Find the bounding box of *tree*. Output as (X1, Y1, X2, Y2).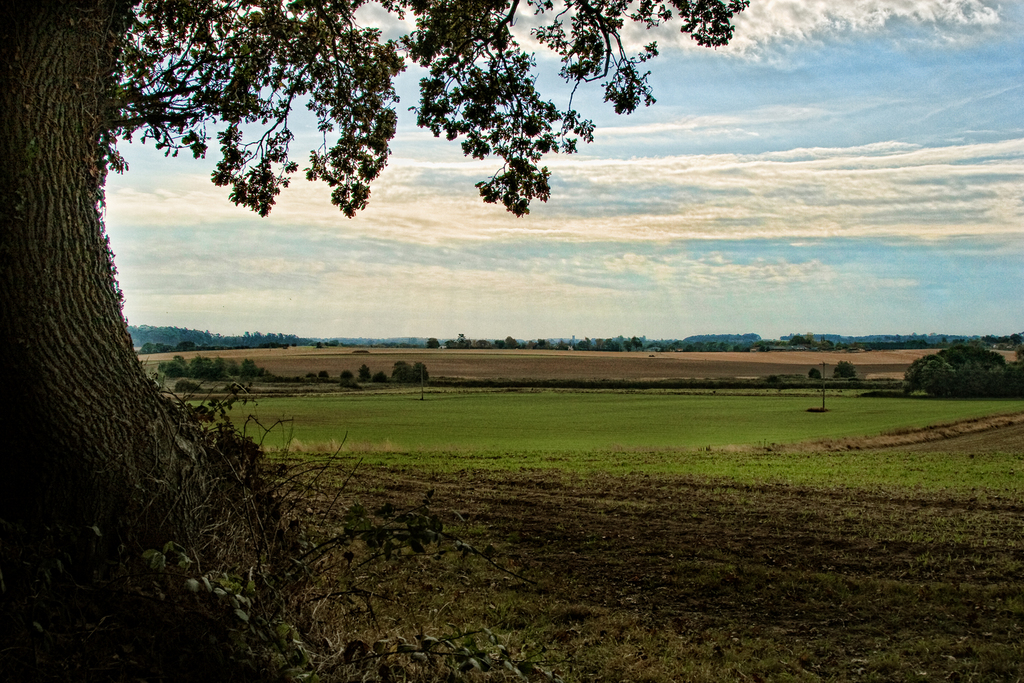
(305, 373, 321, 385).
